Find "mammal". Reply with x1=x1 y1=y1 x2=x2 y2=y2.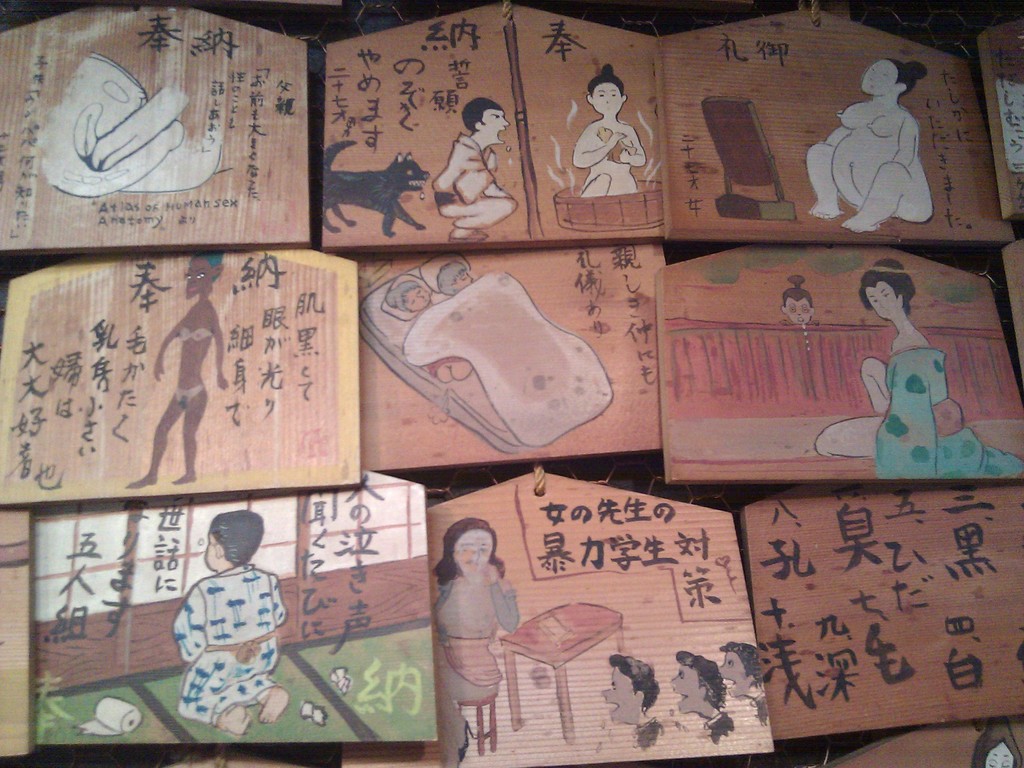
x1=174 y1=508 x2=276 y2=730.
